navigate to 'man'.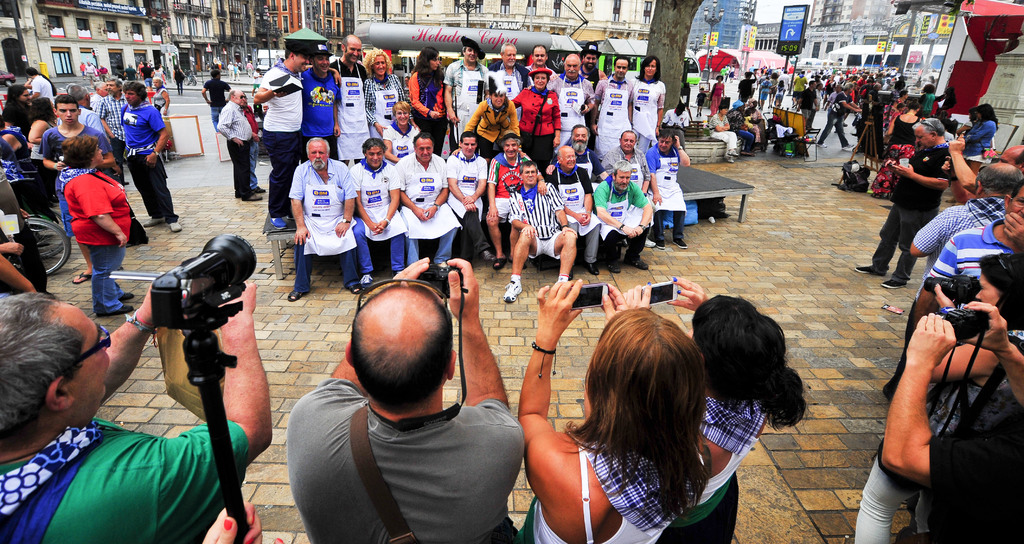
Navigation target: {"x1": 98, "y1": 78, "x2": 131, "y2": 188}.
